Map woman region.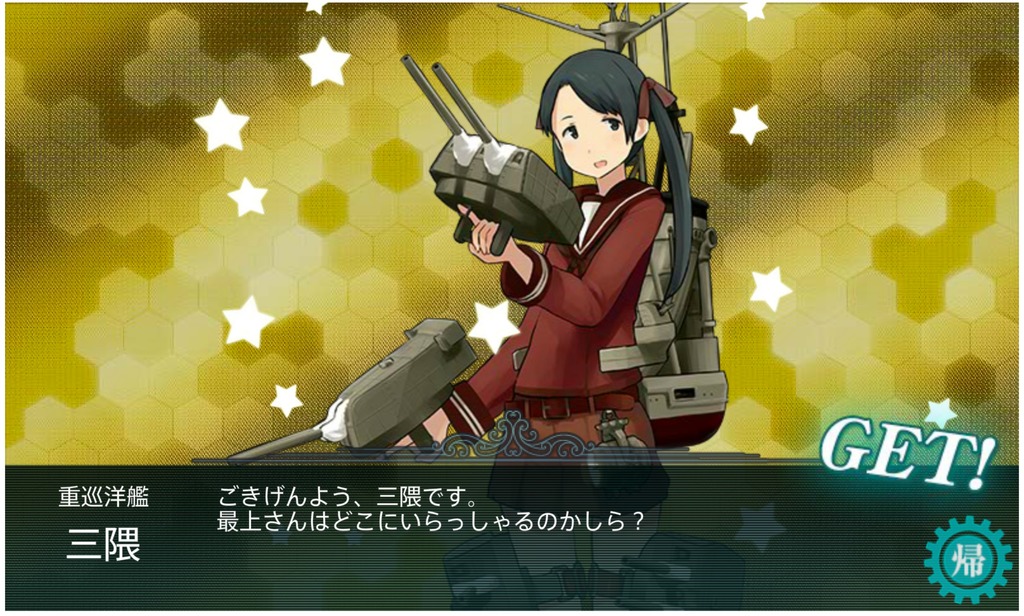
Mapped to <box>362,38,724,492</box>.
